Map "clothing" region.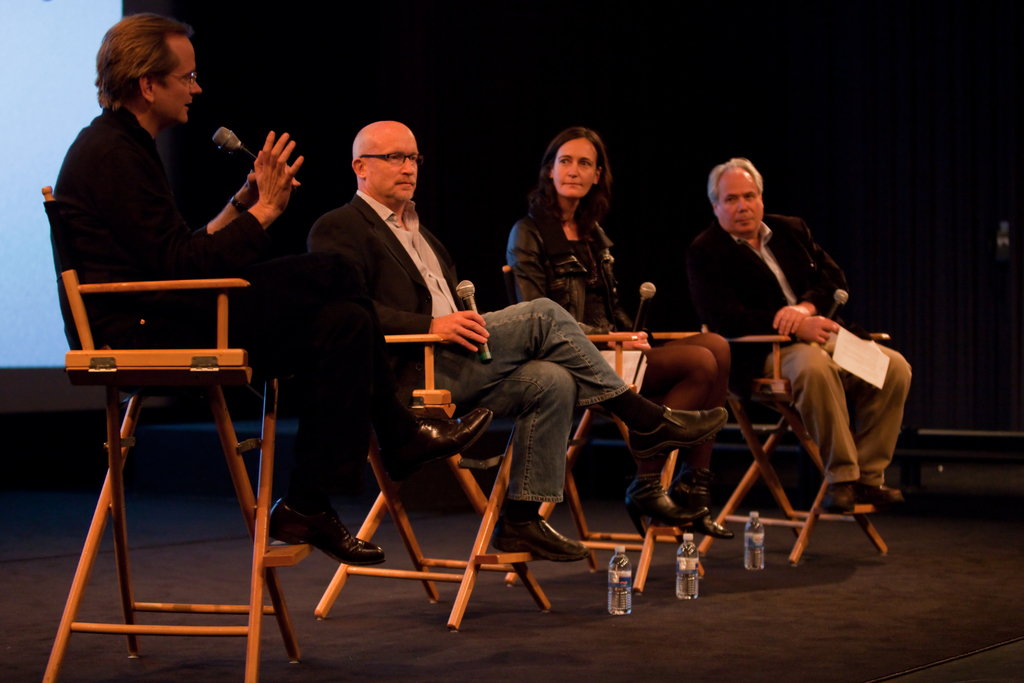
Mapped to x1=653 y1=331 x2=726 y2=423.
